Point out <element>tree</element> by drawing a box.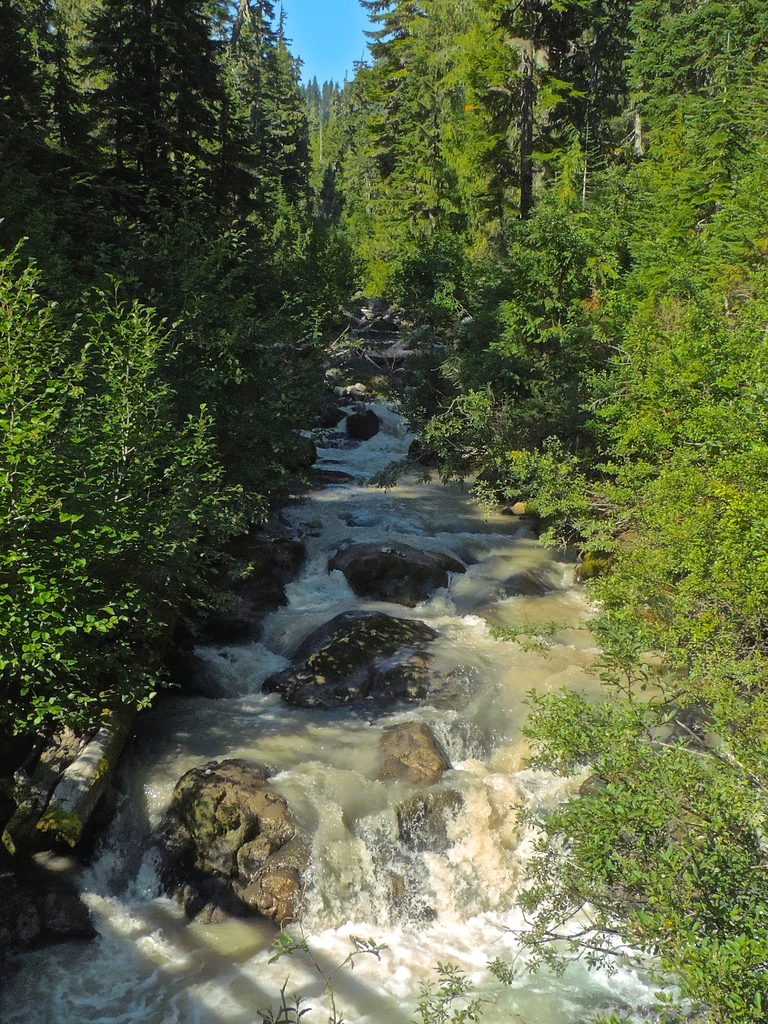
0/0/330/793.
